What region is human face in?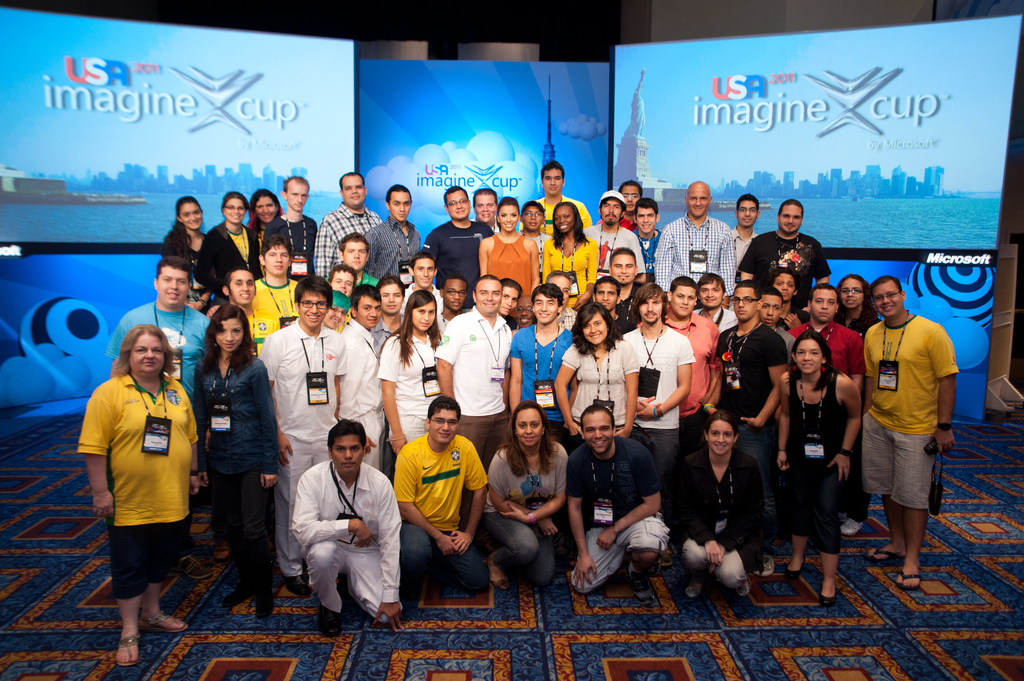
bbox=(636, 292, 662, 320).
